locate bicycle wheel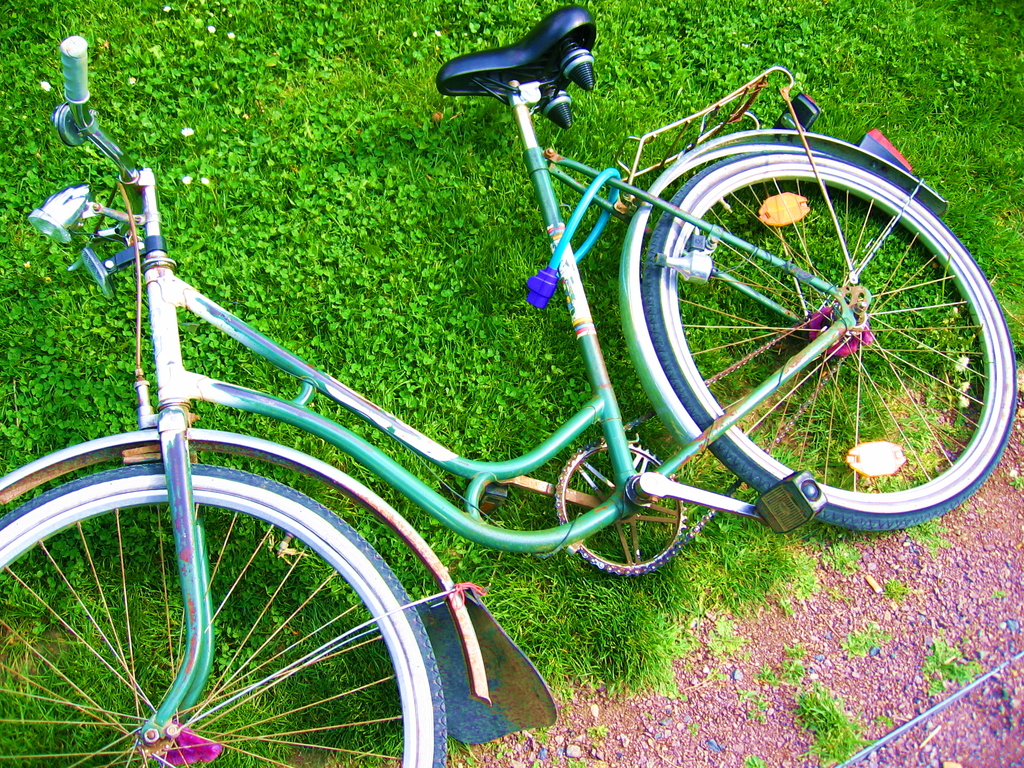
10/452/431/756
